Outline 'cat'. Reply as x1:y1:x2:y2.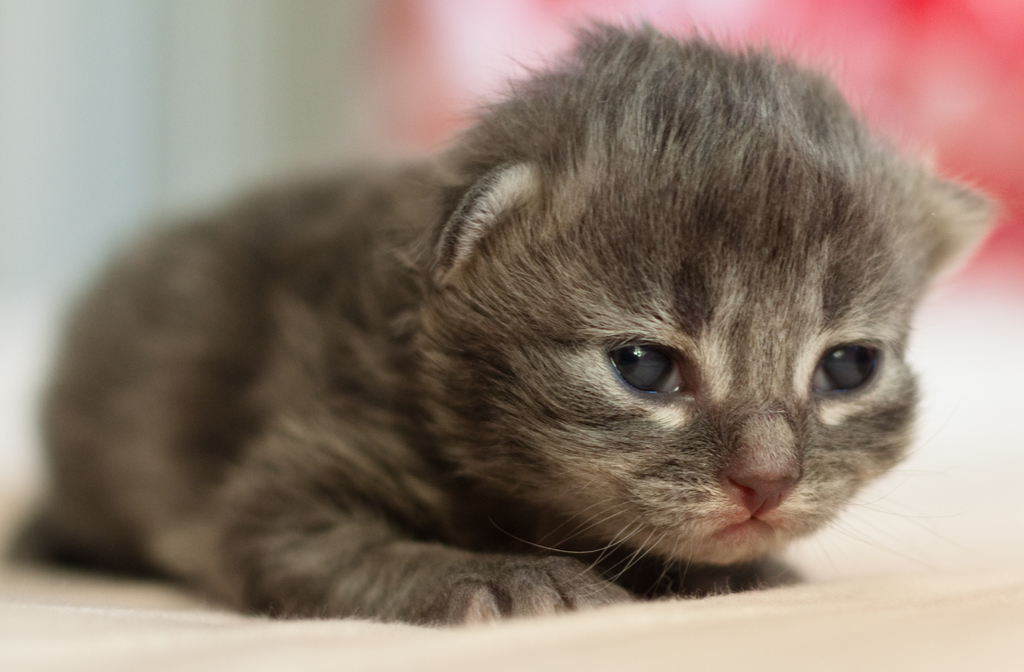
18:24:1002:643.
